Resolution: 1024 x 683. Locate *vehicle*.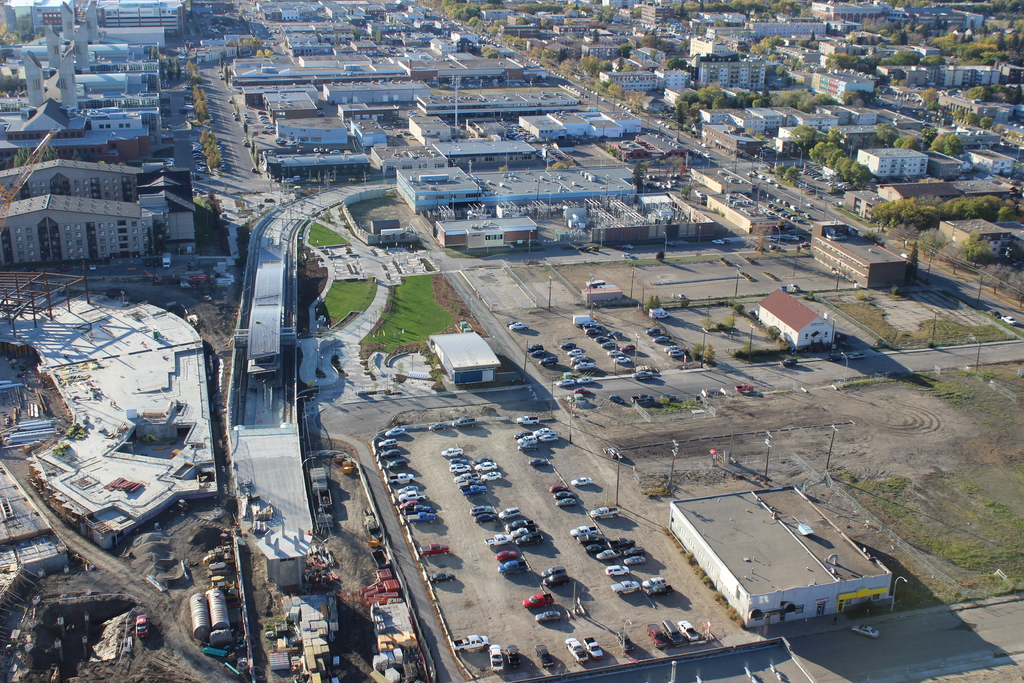
pyautogui.locateOnScreen(640, 621, 671, 648).
